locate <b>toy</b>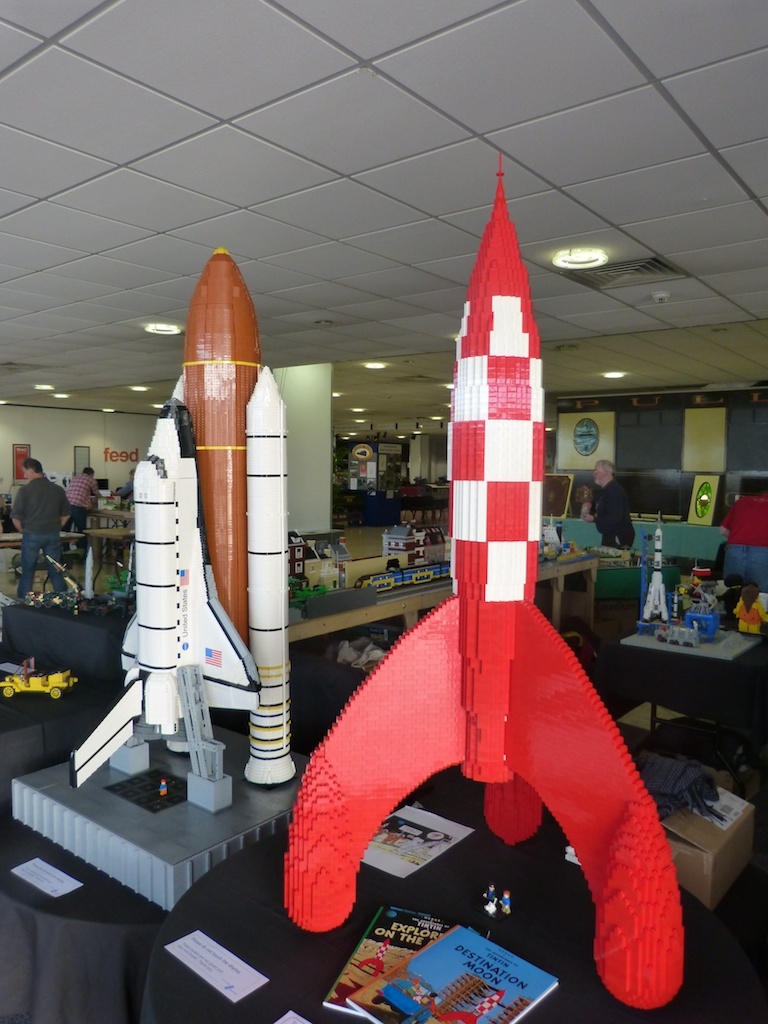
bbox(66, 250, 298, 821)
